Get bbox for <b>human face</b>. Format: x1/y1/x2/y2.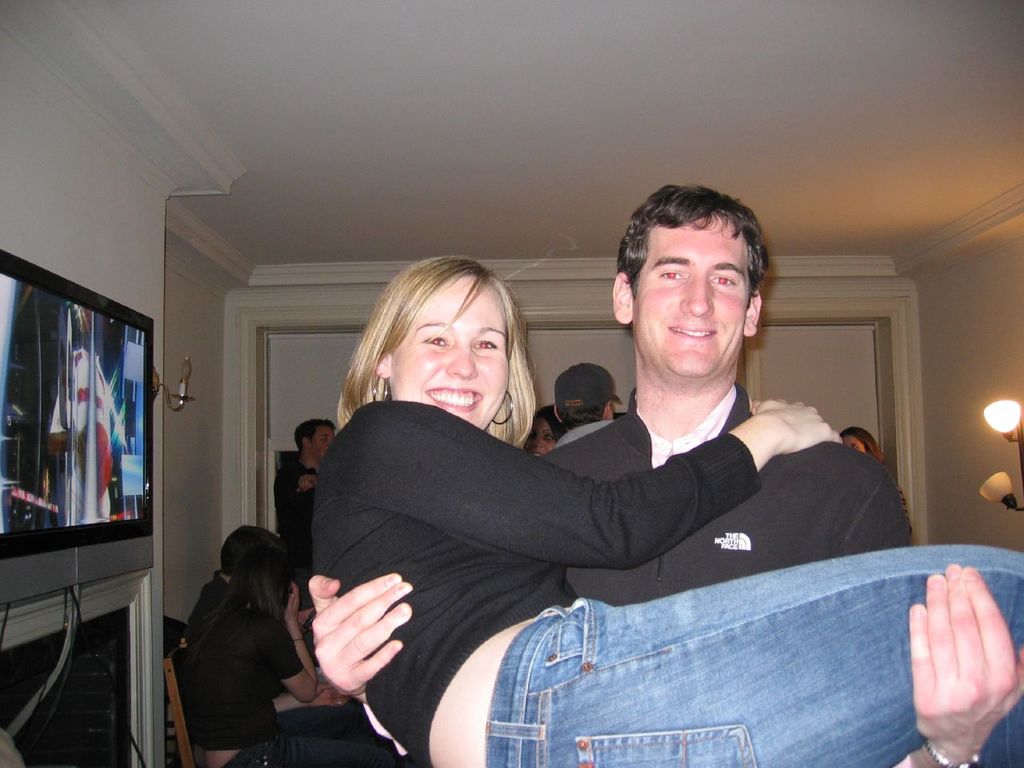
626/222/753/376.
